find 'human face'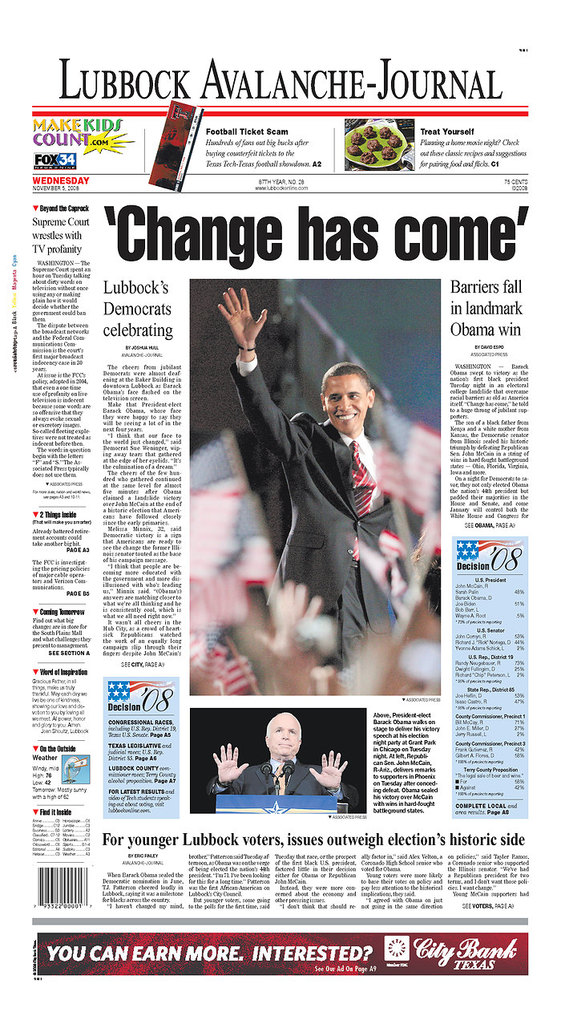
detection(267, 710, 302, 760)
